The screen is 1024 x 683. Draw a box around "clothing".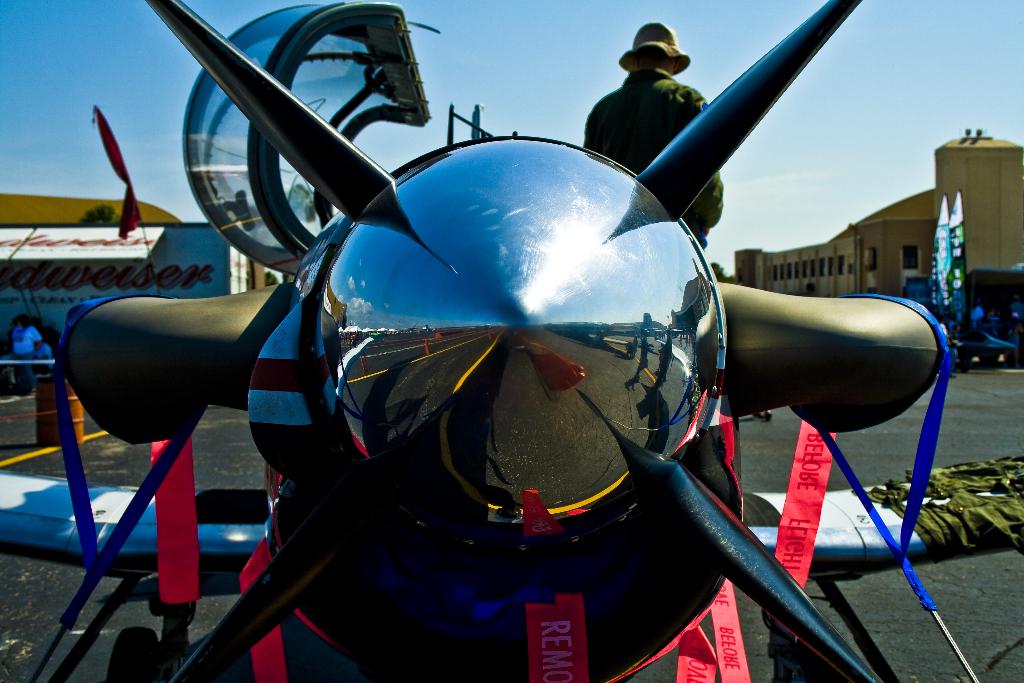
box(581, 35, 711, 170).
